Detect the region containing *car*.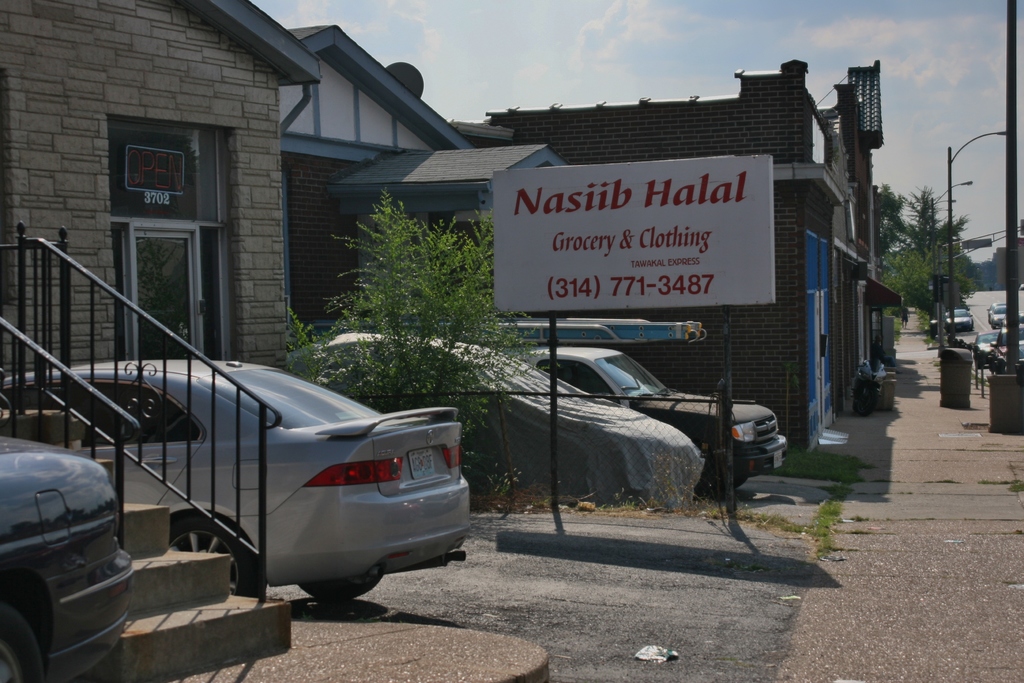
[944, 304, 970, 325].
